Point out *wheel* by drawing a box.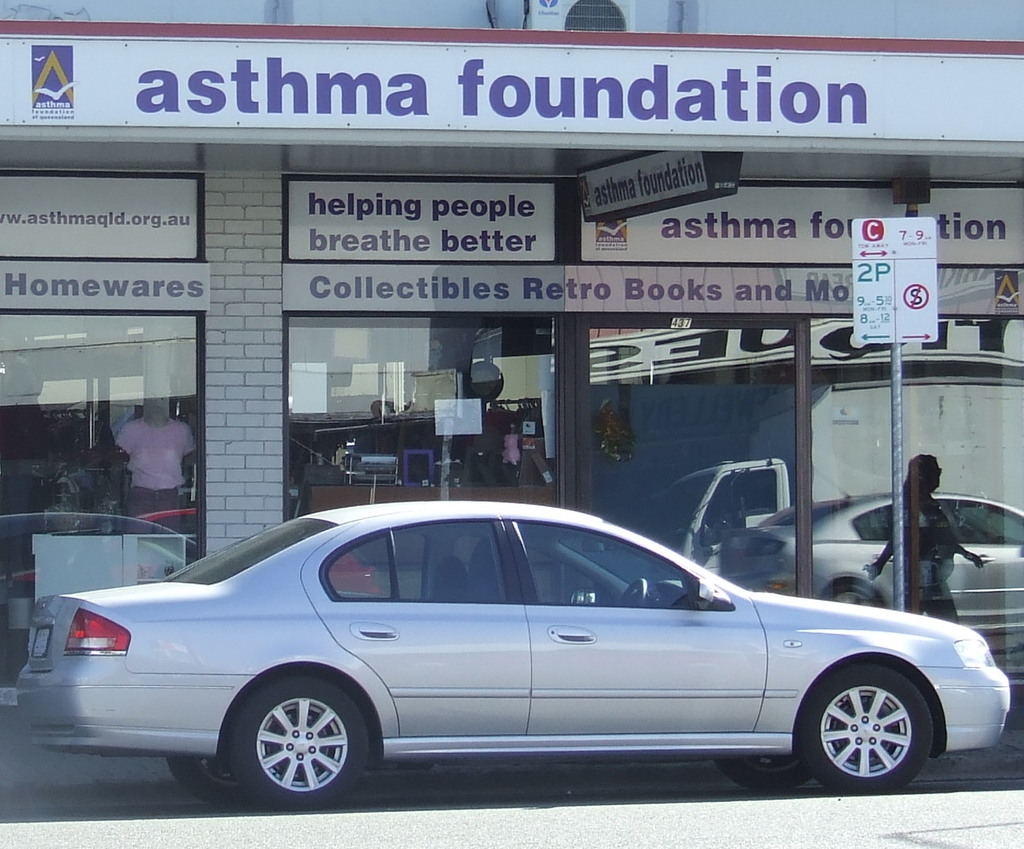
<bbox>803, 665, 936, 795</bbox>.
